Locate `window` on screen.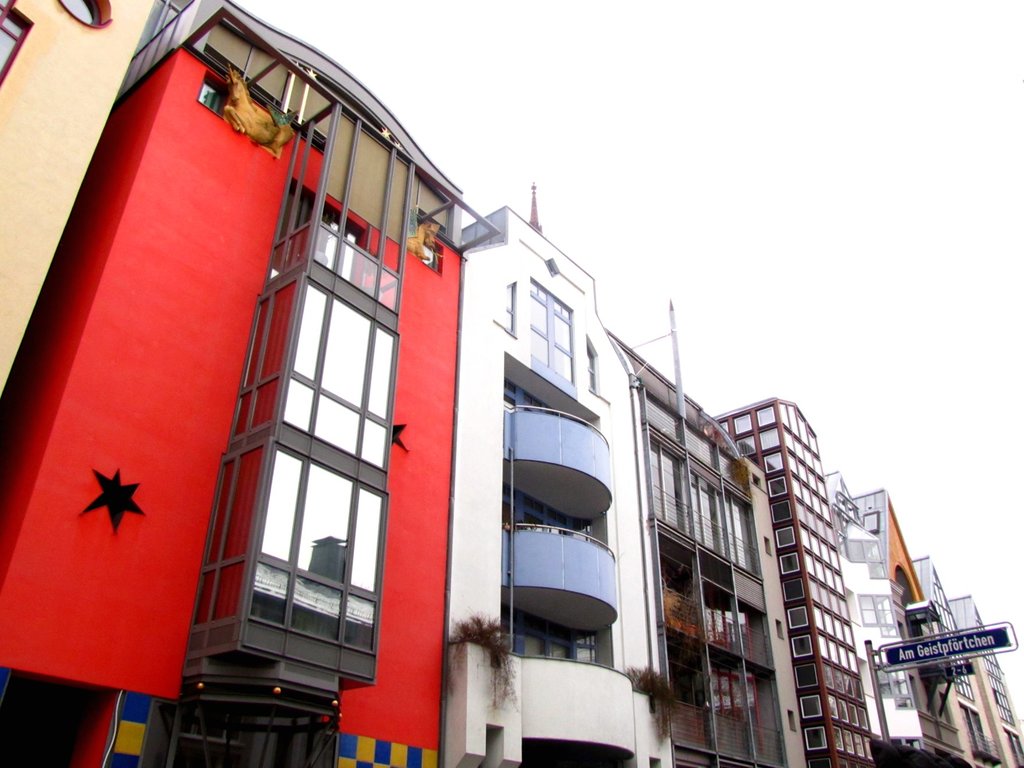
On screen at Rect(198, 438, 264, 624).
